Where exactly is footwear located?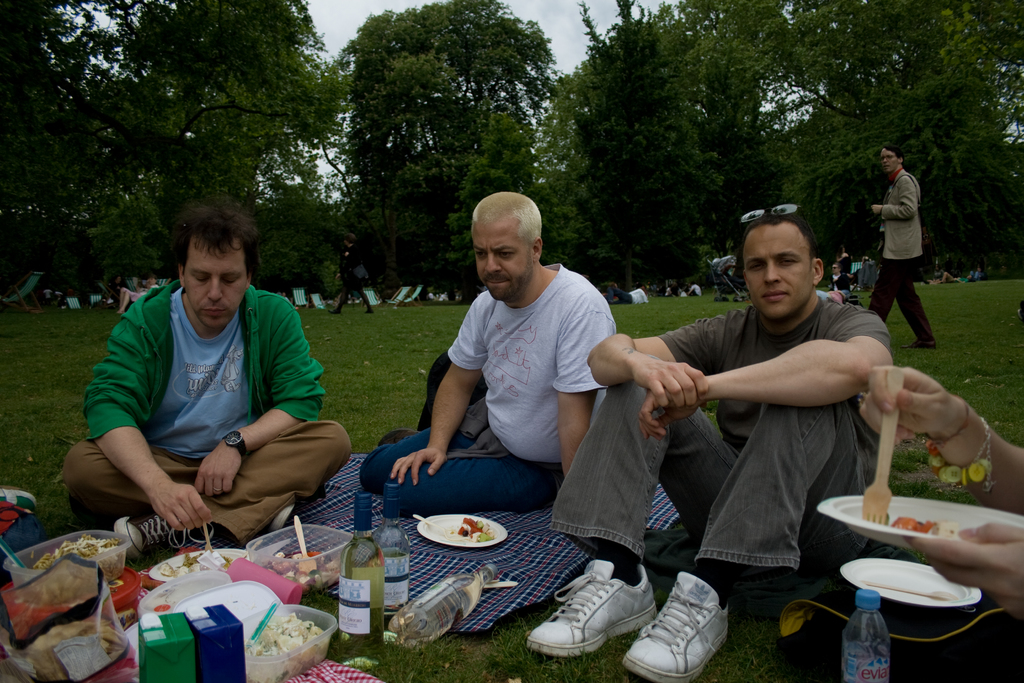
Its bounding box is [x1=618, y1=570, x2=736, y2=682].
